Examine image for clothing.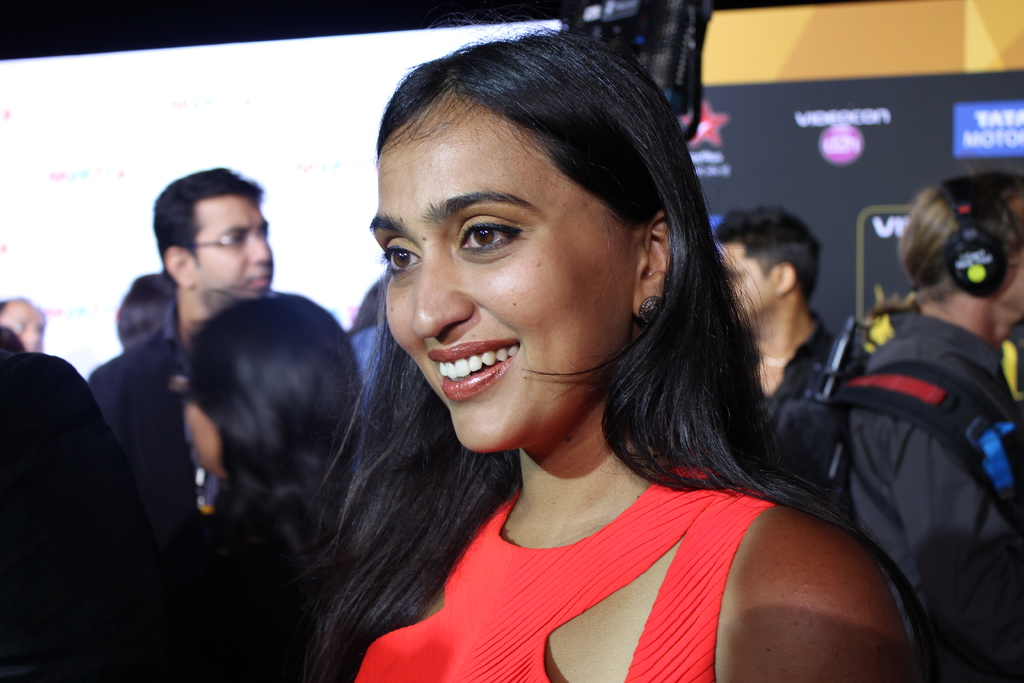
Examination result: <bbox>0, 361, 180, 682</bbox>.
